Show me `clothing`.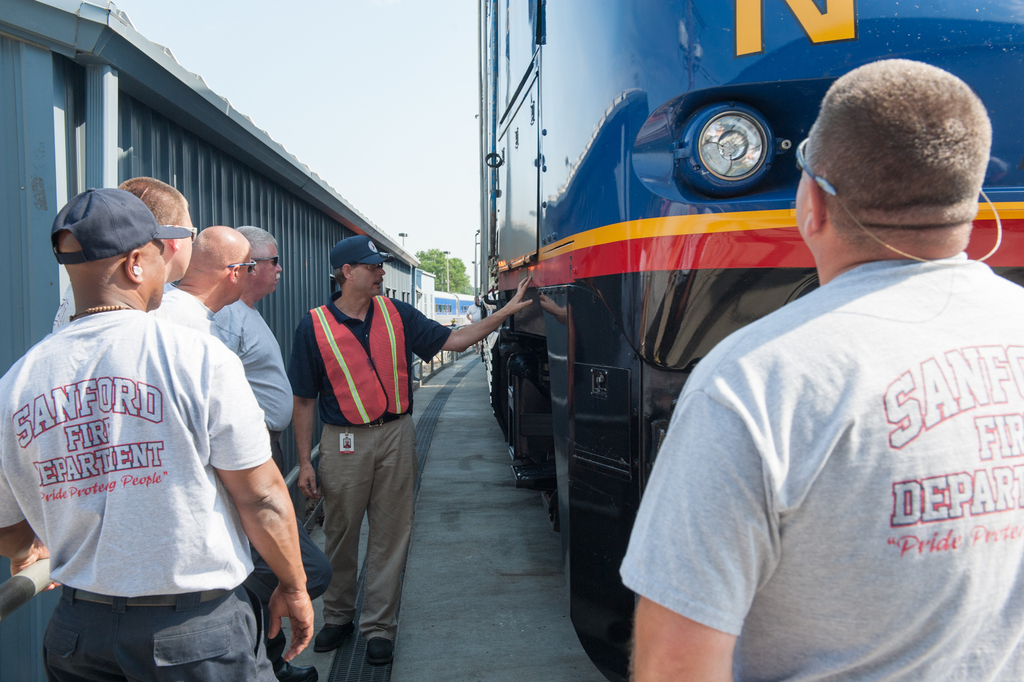
`clothing` is here: pyautogui.locateOnScreen(0, 303, 293, 676).
